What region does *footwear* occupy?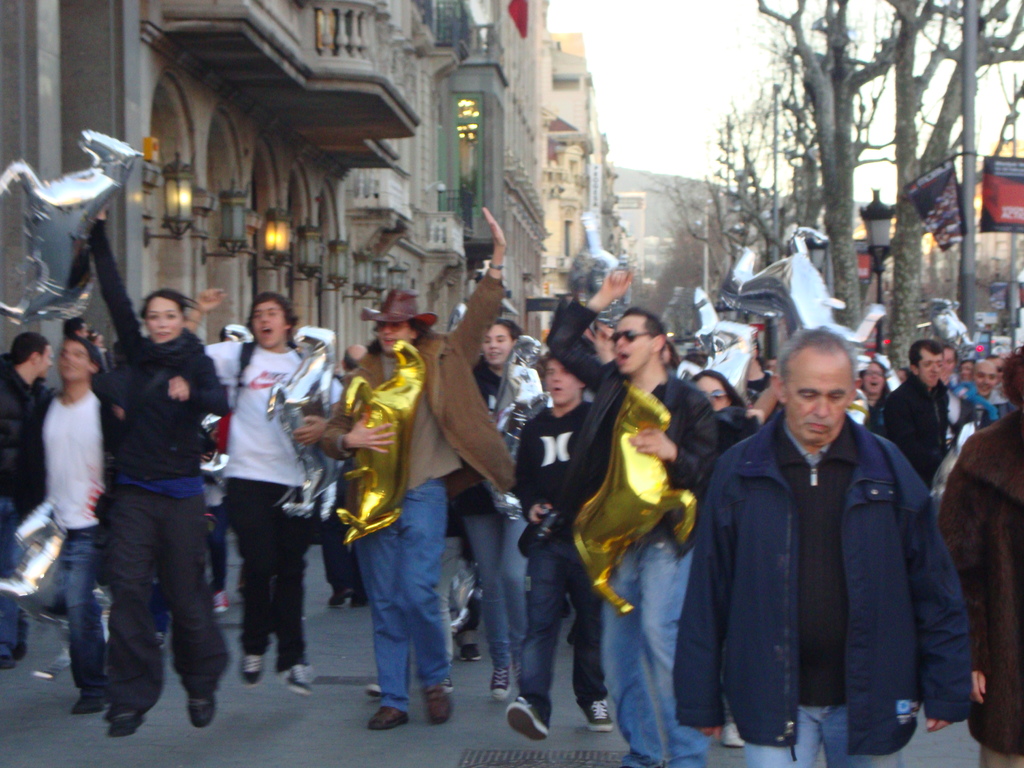
bbox=[426, 679, 456, 724].
